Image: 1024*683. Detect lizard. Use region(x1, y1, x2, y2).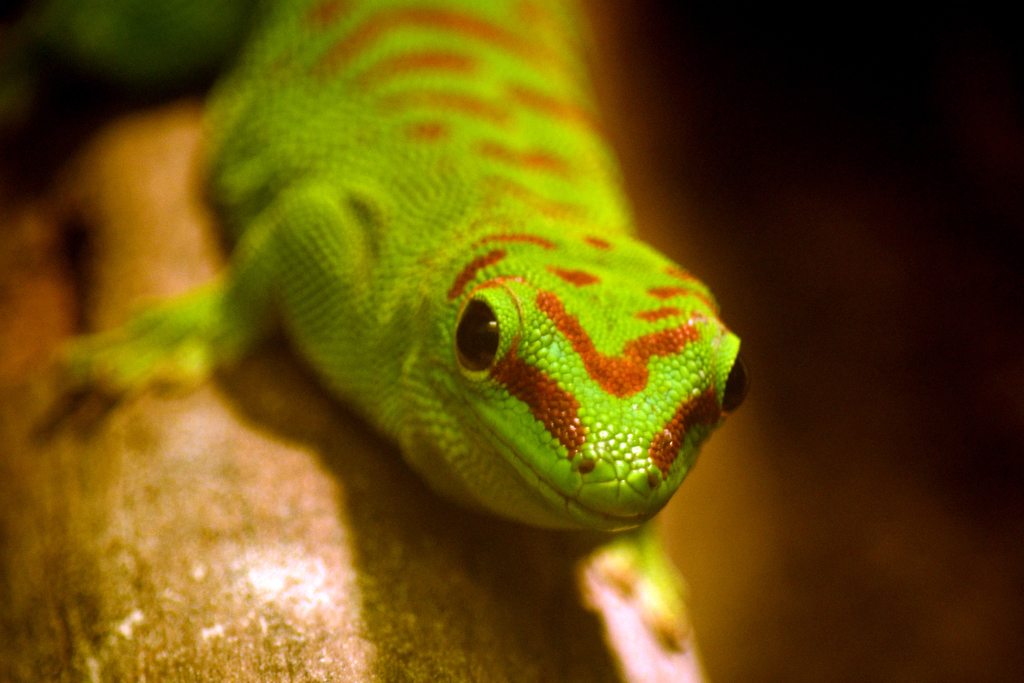
region(63, 72, 777, 613).
